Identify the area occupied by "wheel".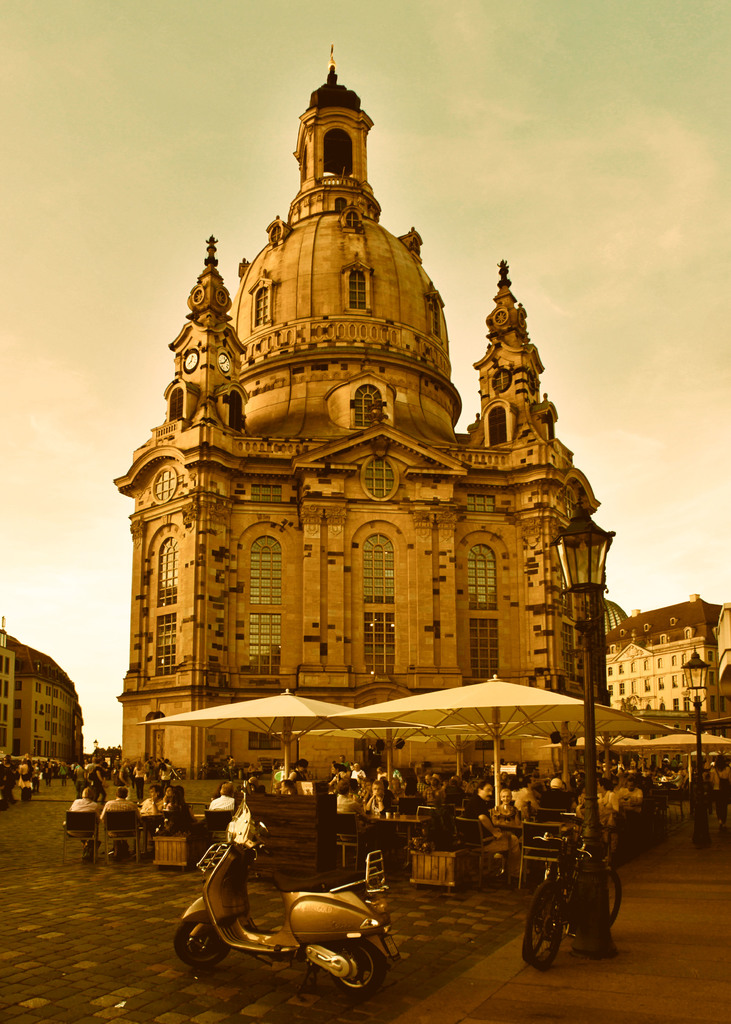
Area: left=582, top=870, right=620, bottom=936.
